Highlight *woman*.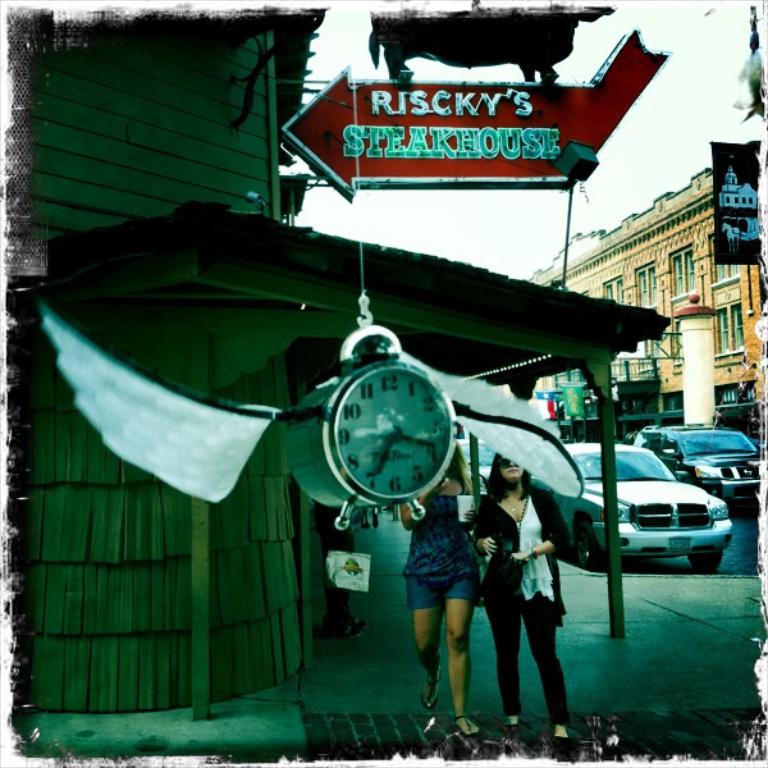
Highlighted region: (392, 486, 509, 717).
